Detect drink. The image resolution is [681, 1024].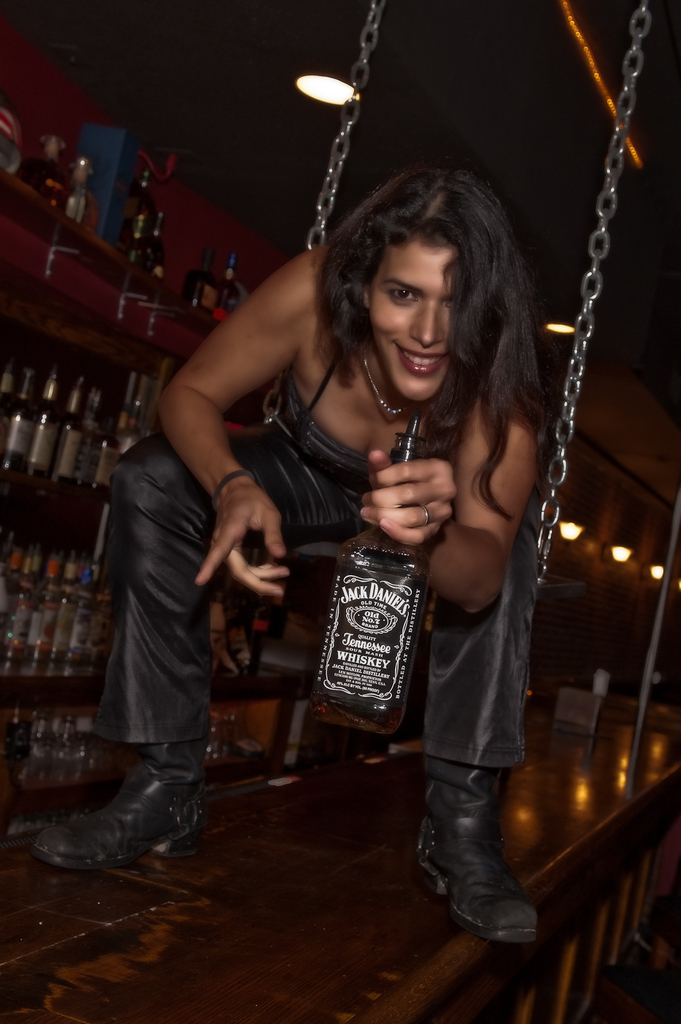
<region>185, 249, 222, 310</region>.
